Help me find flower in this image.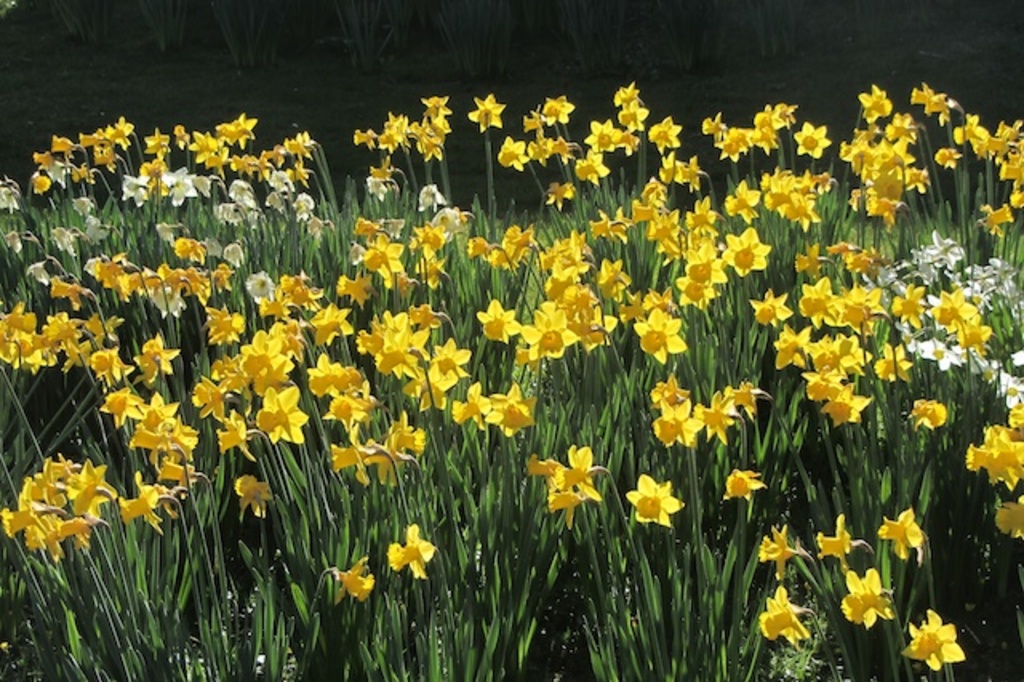
Found it: region(762, 586, 818, 650).
